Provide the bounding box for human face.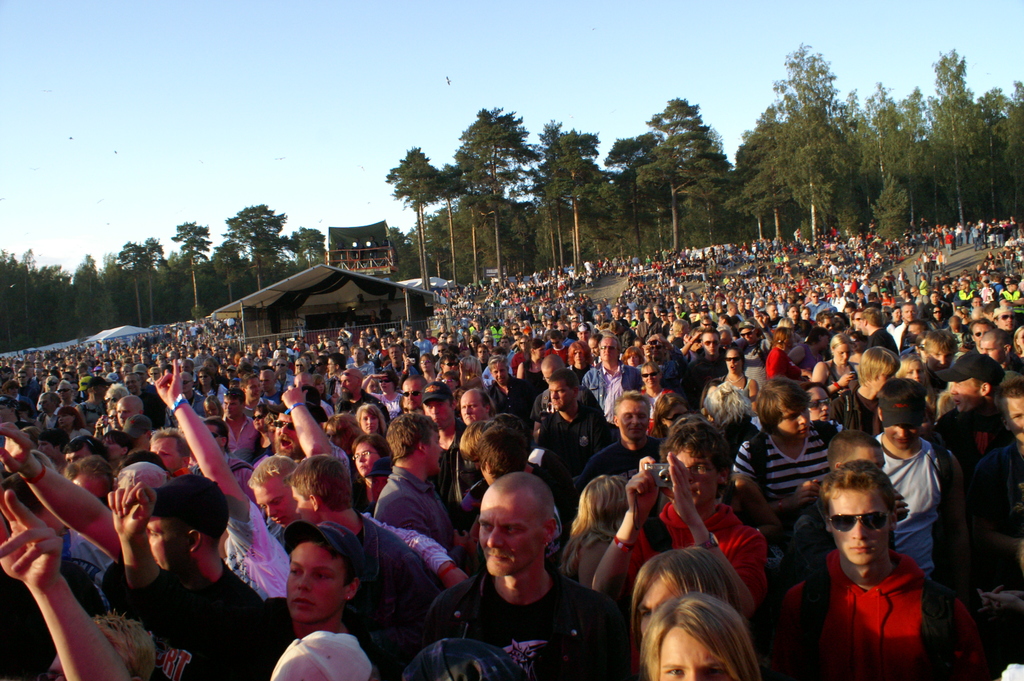
(x1=277, y1=358, x2=284, y2=370).
